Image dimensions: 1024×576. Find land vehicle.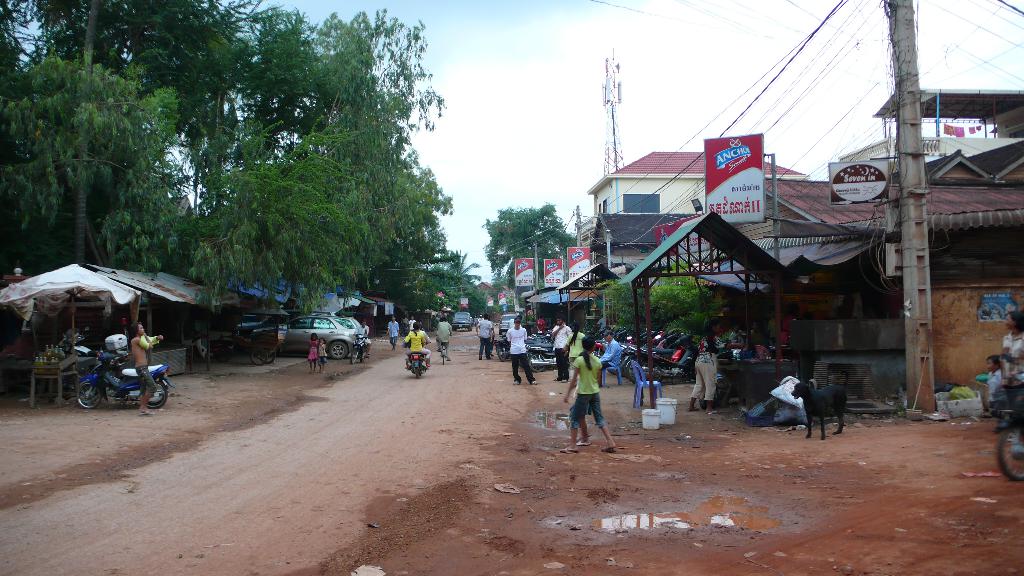
[989, 386, 1023, 482].
